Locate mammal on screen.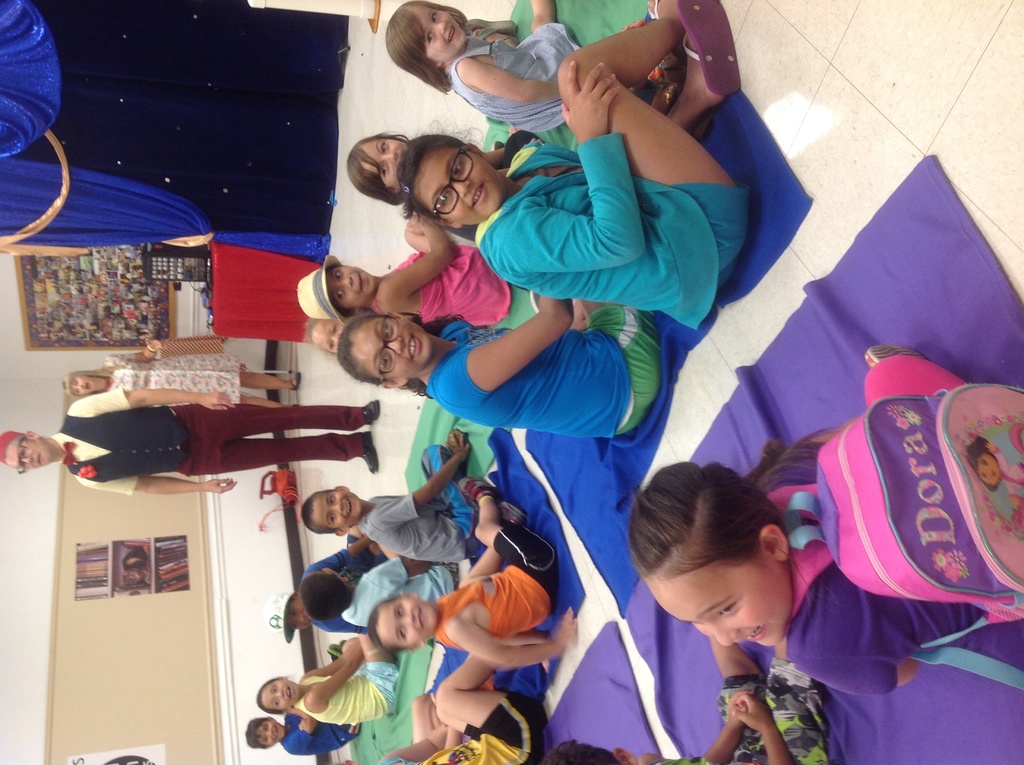
On screen at Rect(385, 0, 639, 134).
